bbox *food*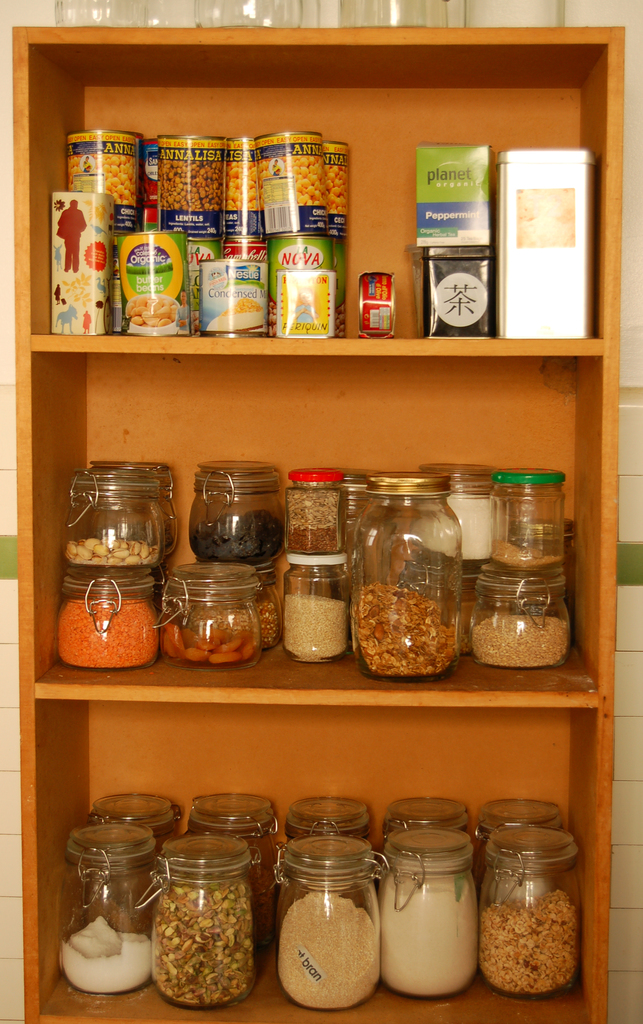
56:598:157:668
